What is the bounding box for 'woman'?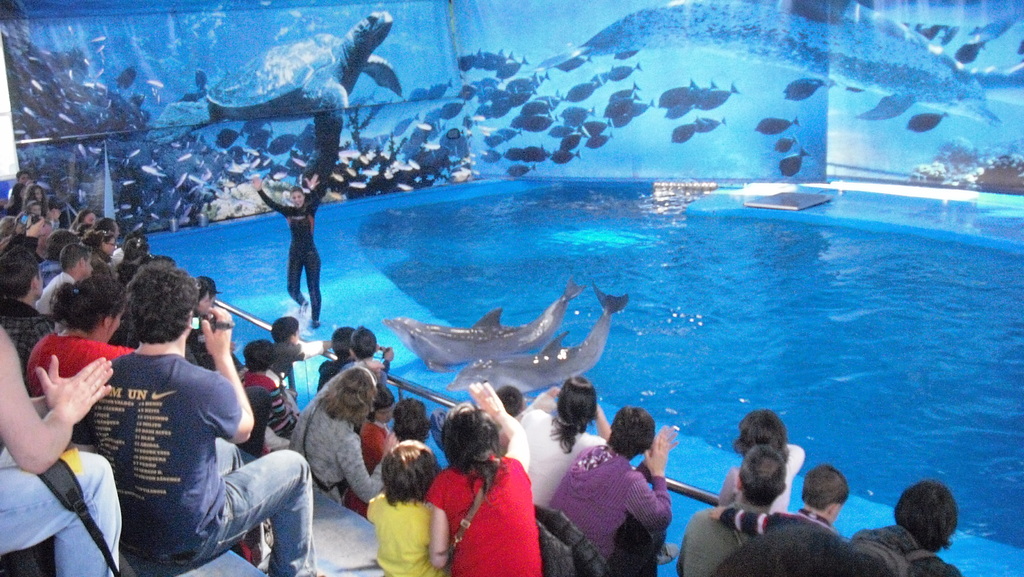
box=[518, 369, 627, 517].
